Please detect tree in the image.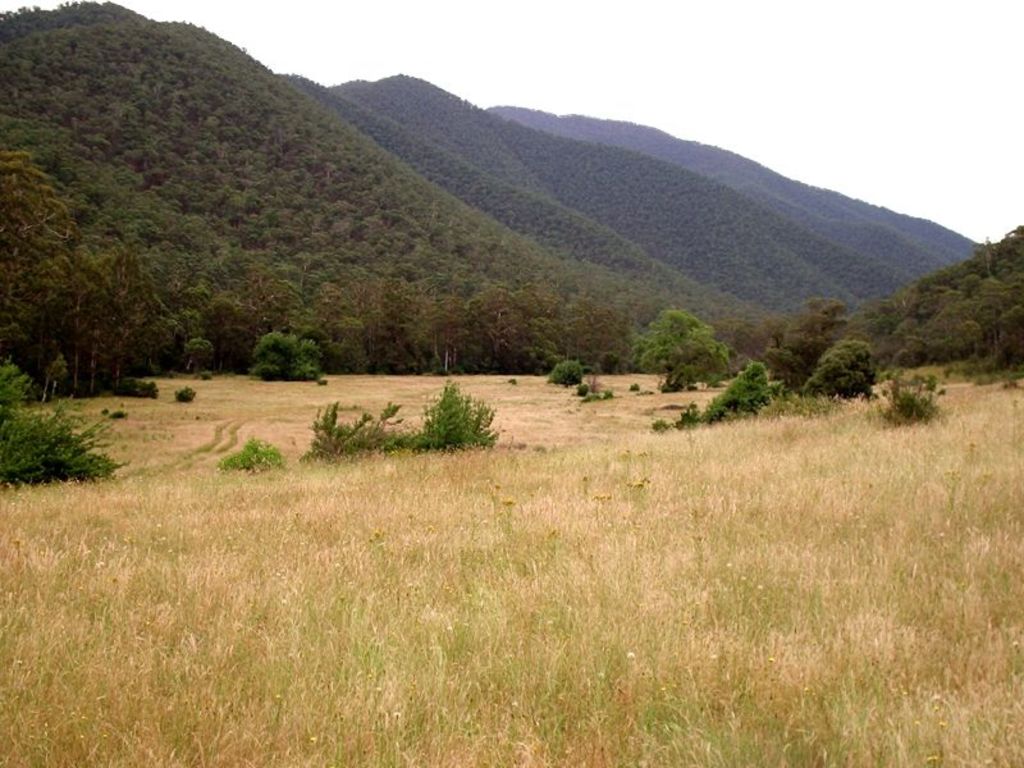
x1=311 y1=381 x2=508 y2=454.
